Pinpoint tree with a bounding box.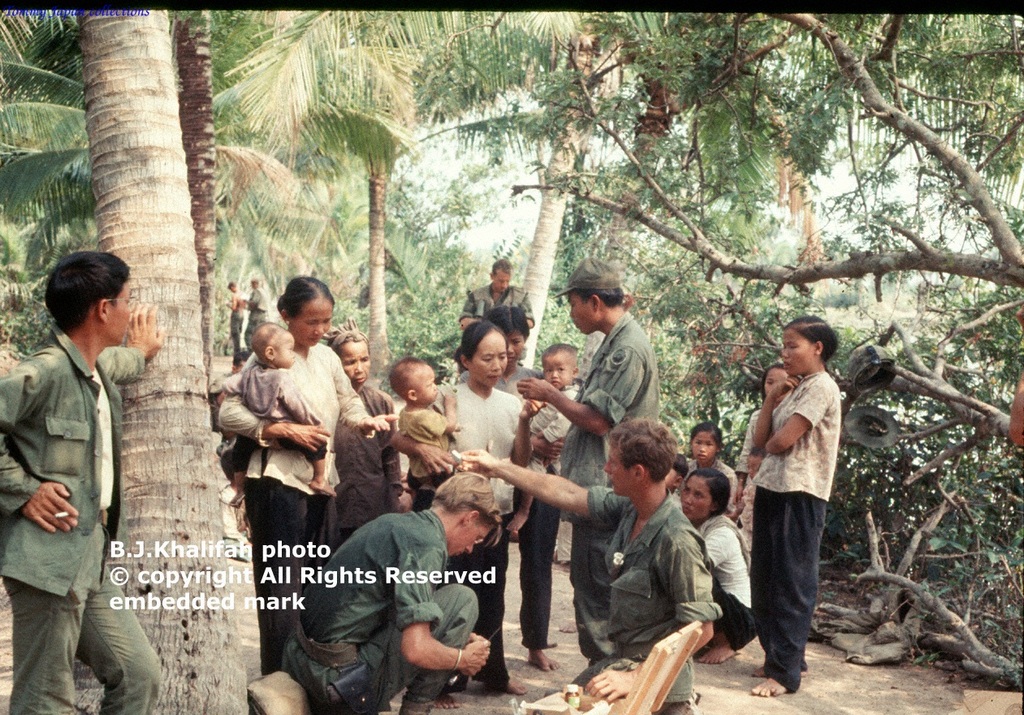
detection(76, 7, 244, 714).
